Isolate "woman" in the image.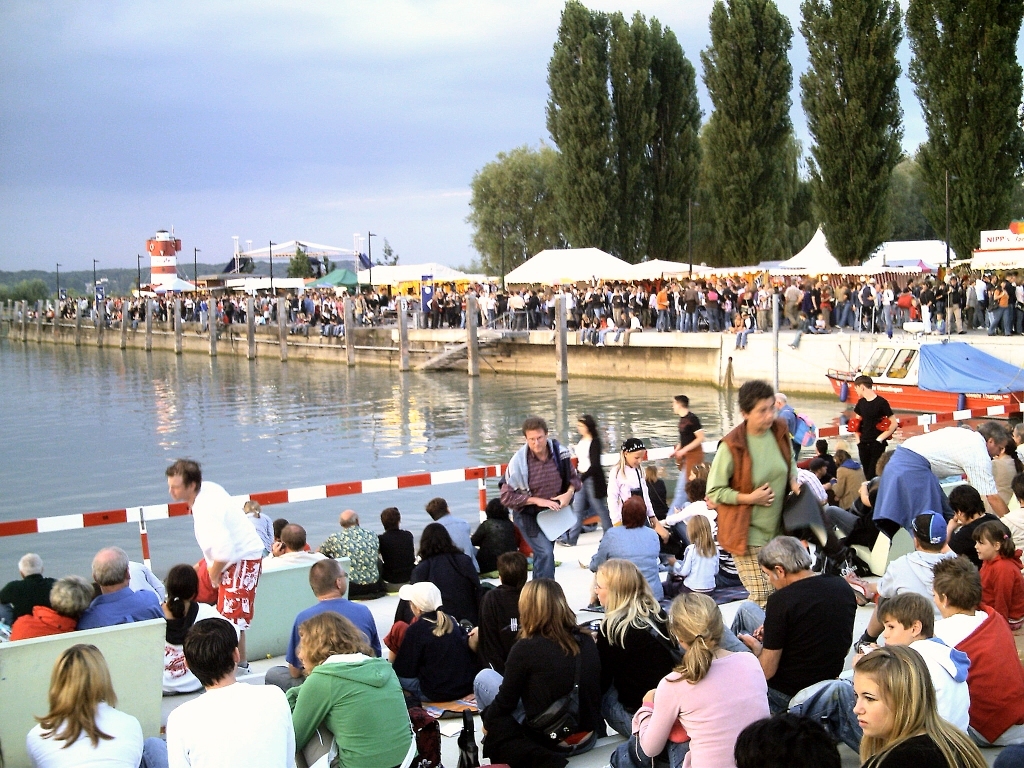
Isolated region: 475:577:607:759.
